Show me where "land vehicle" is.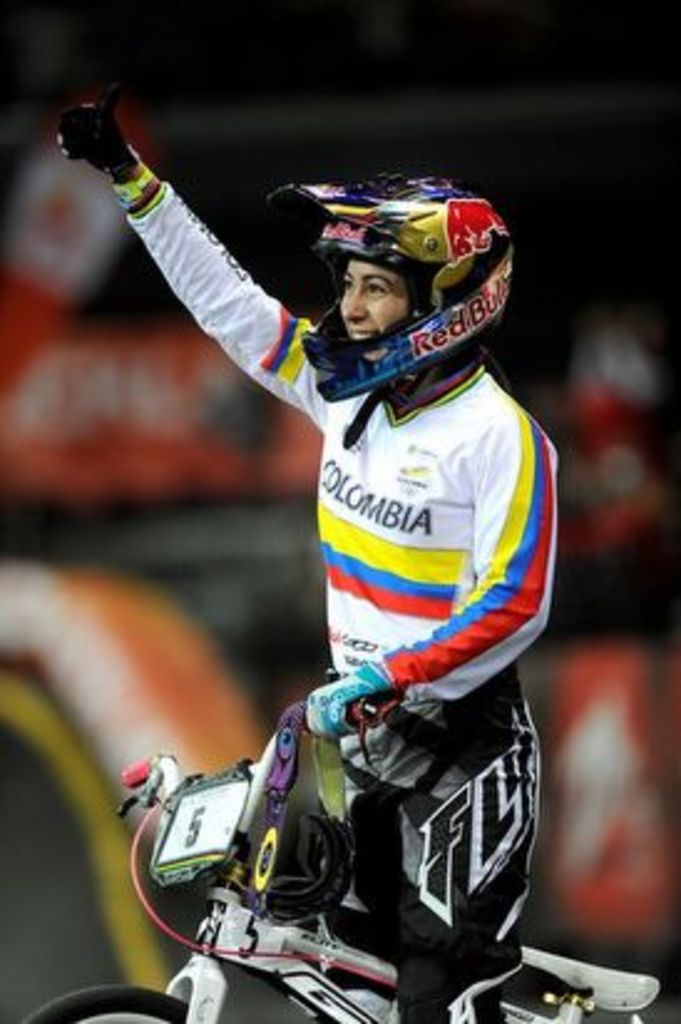
"land vehicle" is at region(20, 691, 654, 1022).
